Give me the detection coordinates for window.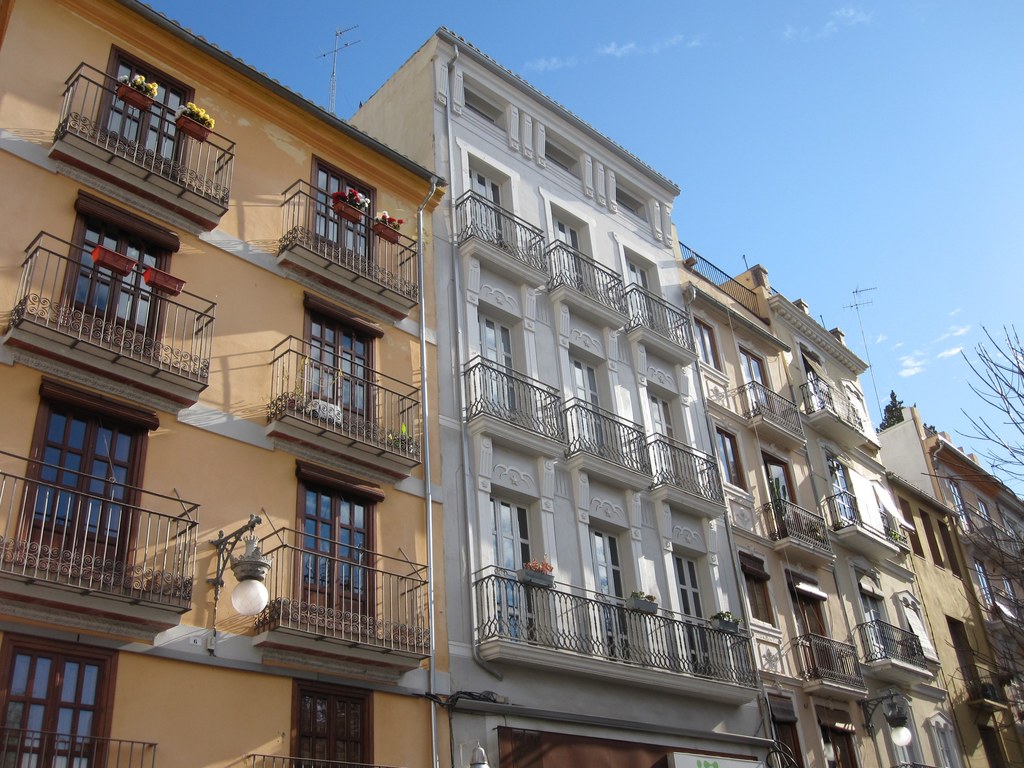
locate(290, 685, 385, 767).
